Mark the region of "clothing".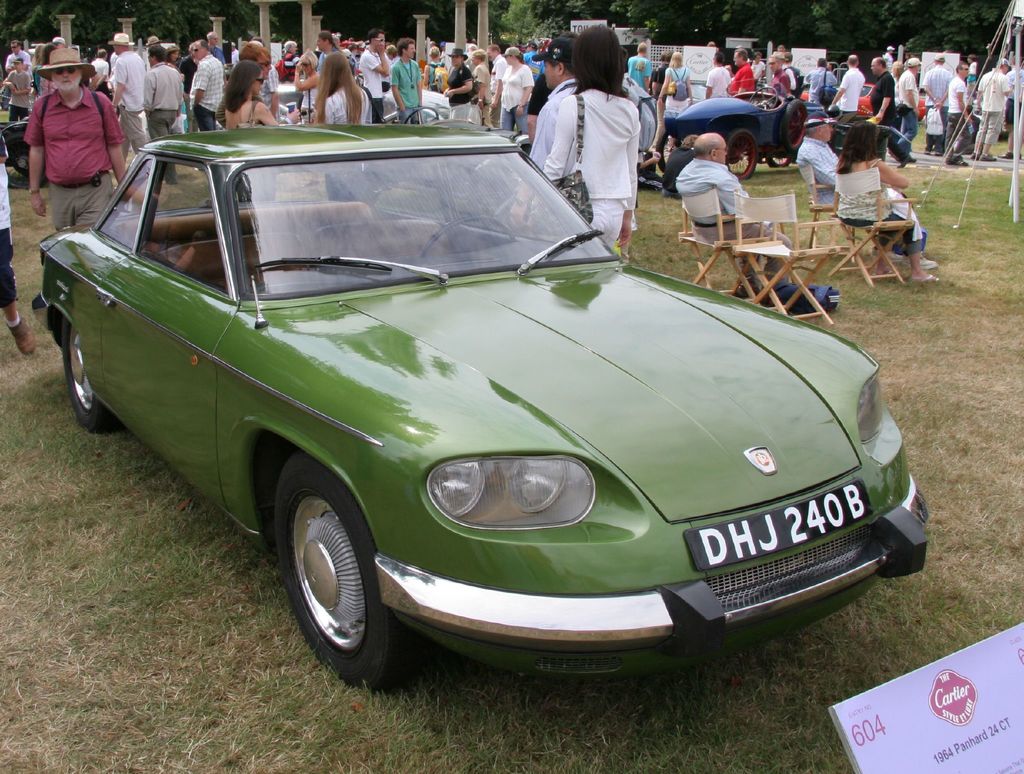
Region: rect(664, 62, 691, 110).
